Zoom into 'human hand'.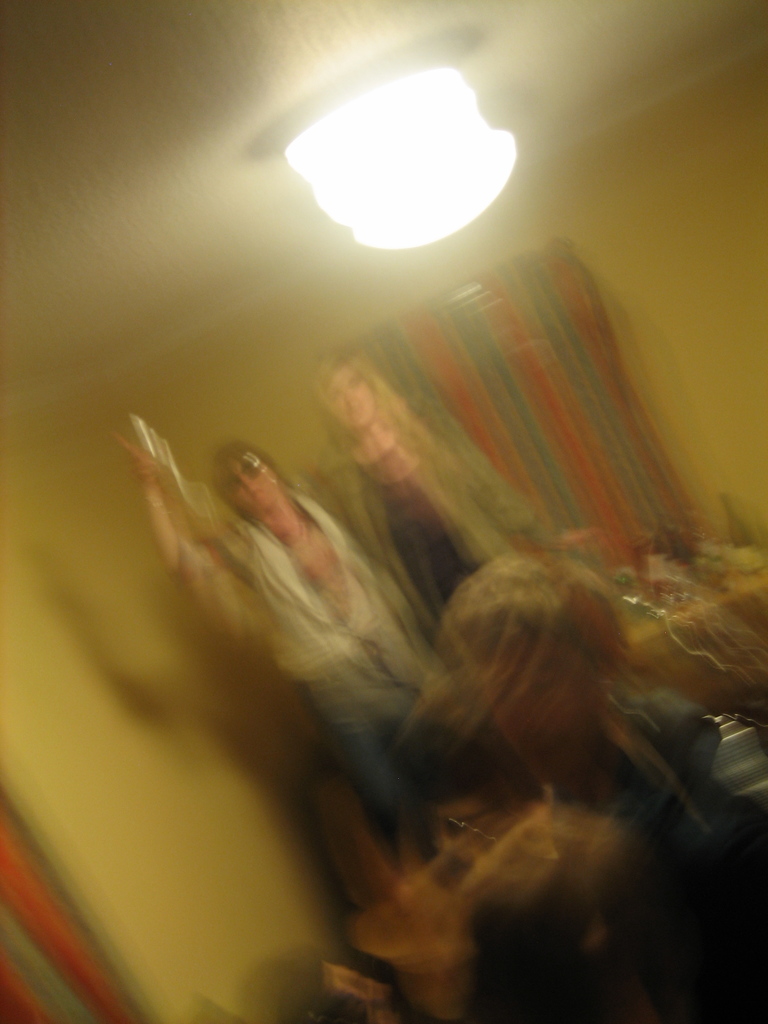
Zoom target: (x1=113, y1=413, x2=167, y2=490).
